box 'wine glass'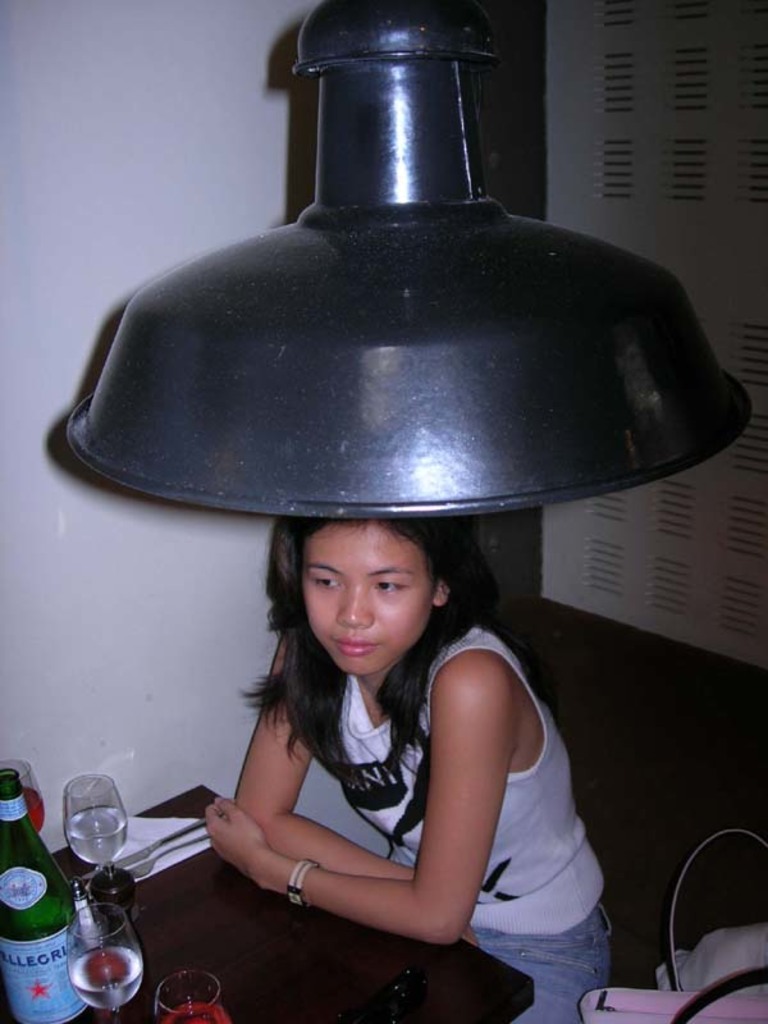
bbox=(65, 915, 141, 1023)
